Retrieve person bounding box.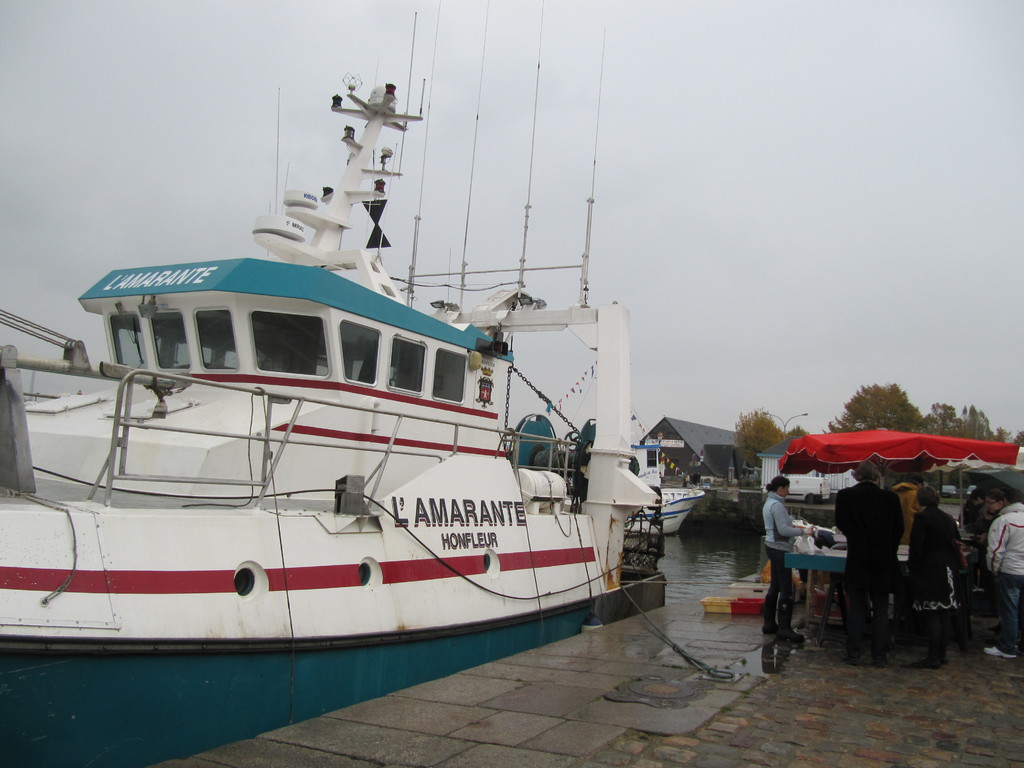
Bounding box: [763, 478, 815, 648].
